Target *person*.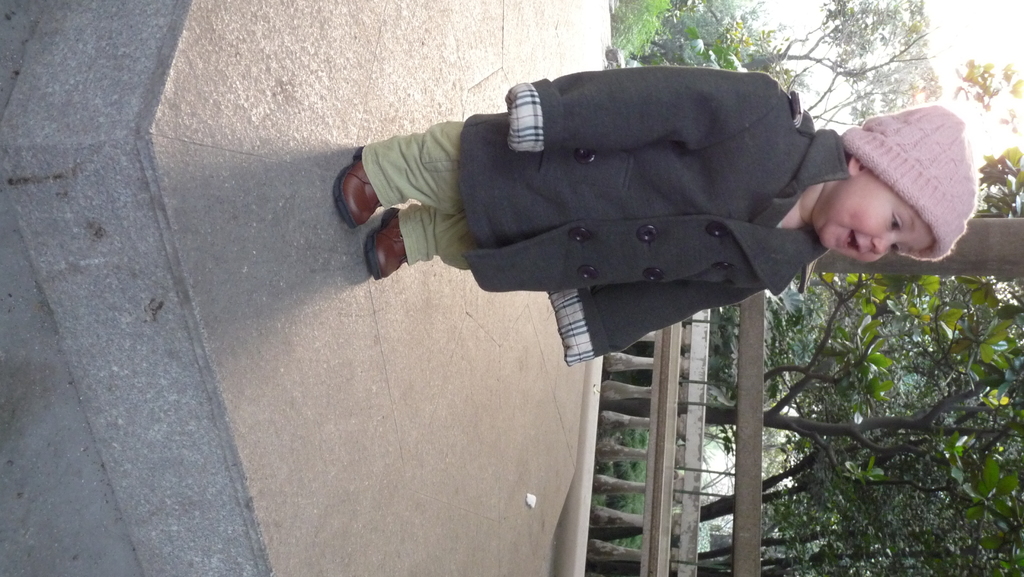
Target region: 333:65:973:362.
